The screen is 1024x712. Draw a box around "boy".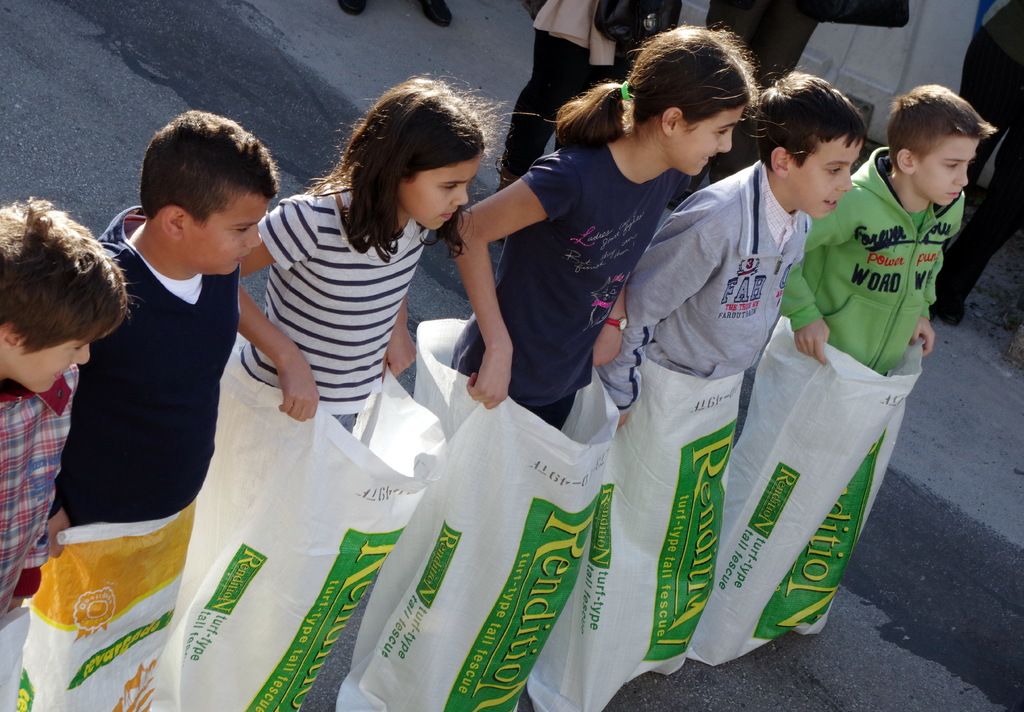
bbox(781, 81, 997, 371).
